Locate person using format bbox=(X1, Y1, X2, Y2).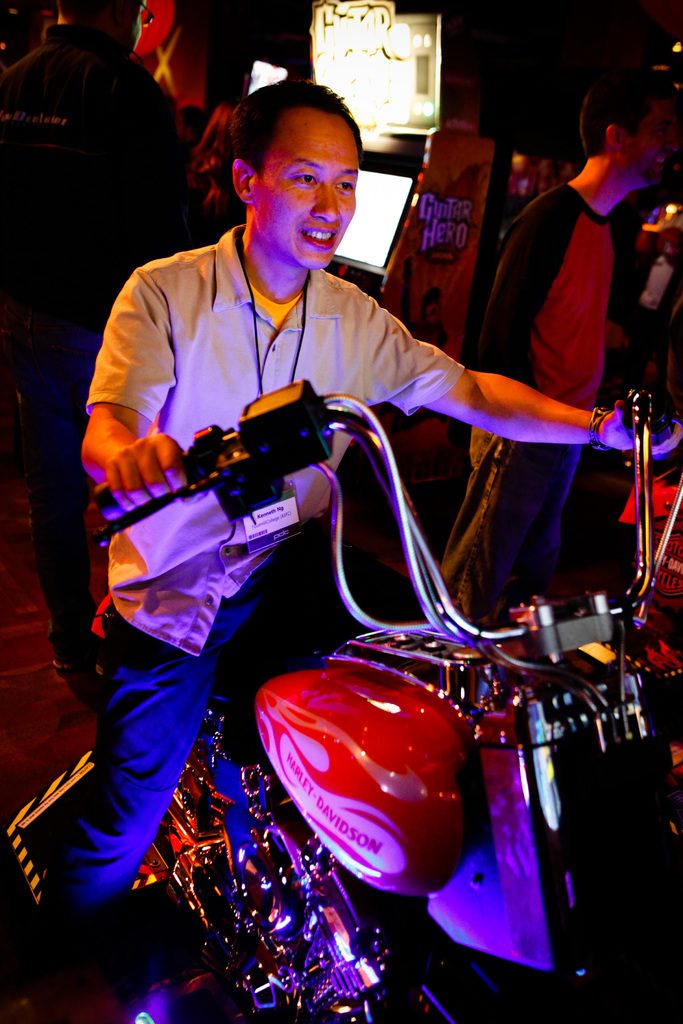
bbox=(423, 70, 670, 610).
